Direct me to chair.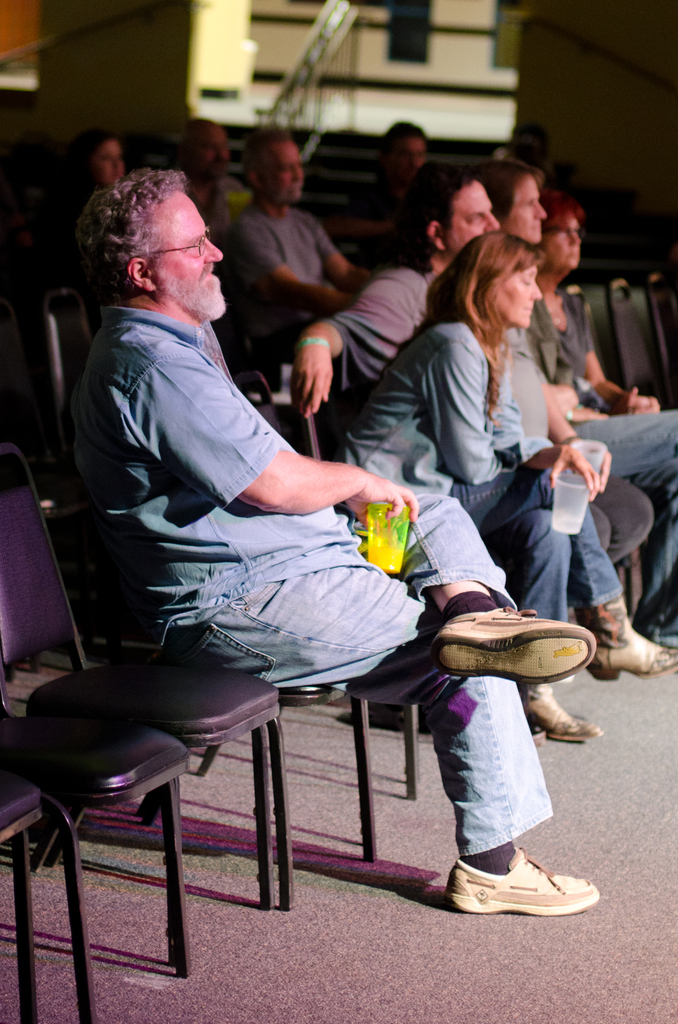
Direction: <bbox>639, 274, 677, 402</bbox>.
